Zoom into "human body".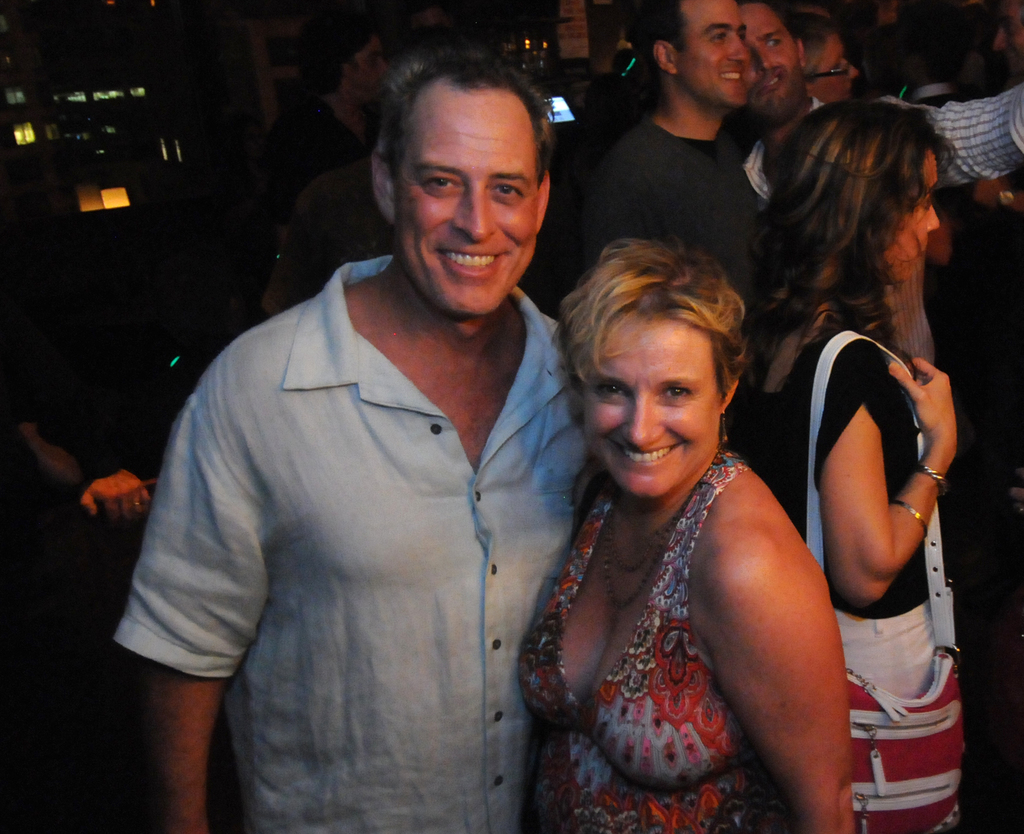
Zoom target: bbox=[717, 307, 958, 833].
